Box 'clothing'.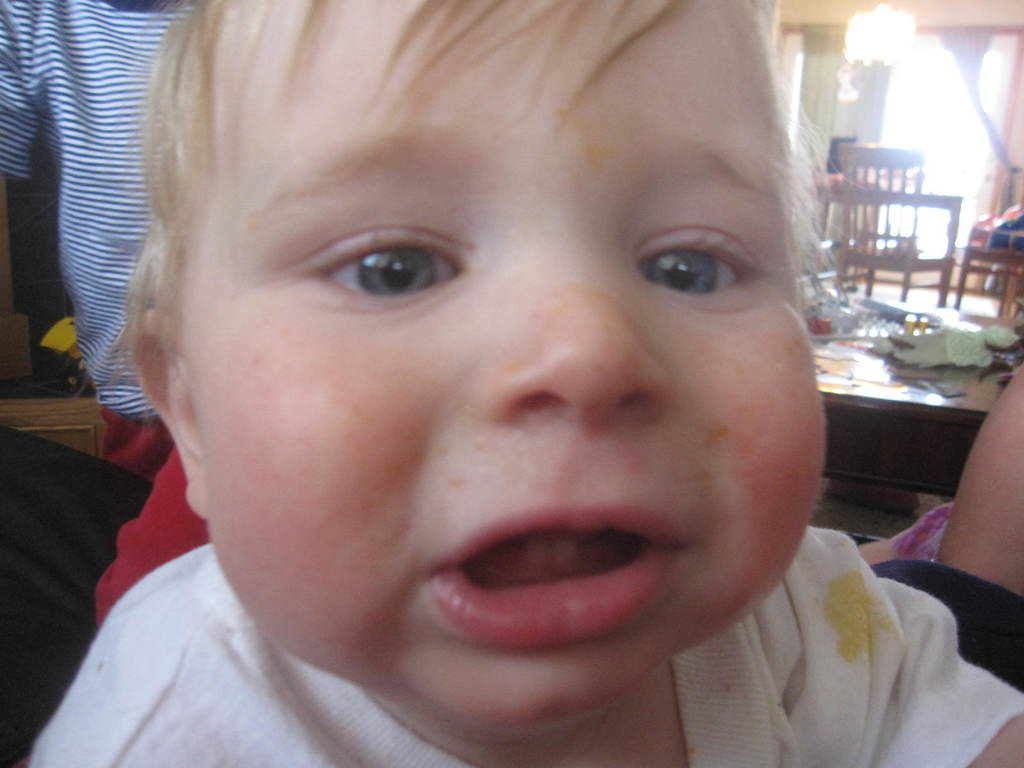
{"x1": 22, "y1": 521, "x2": 1023, "y2": 767}.
